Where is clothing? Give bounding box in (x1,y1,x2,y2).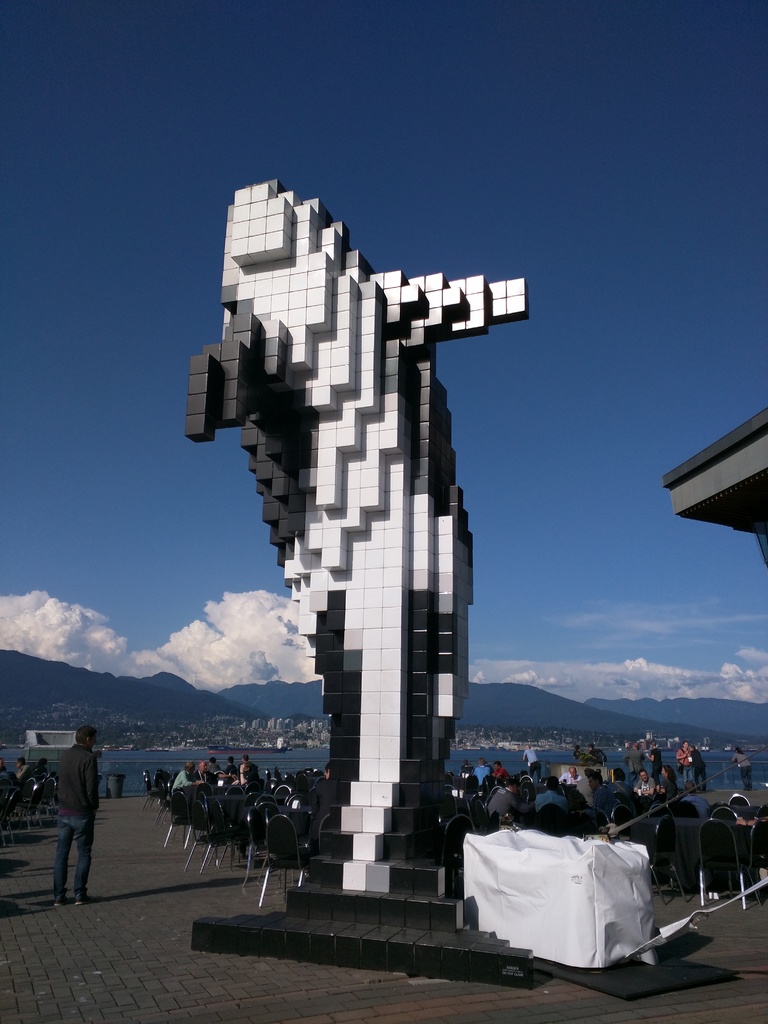
(594,778,625,817).
